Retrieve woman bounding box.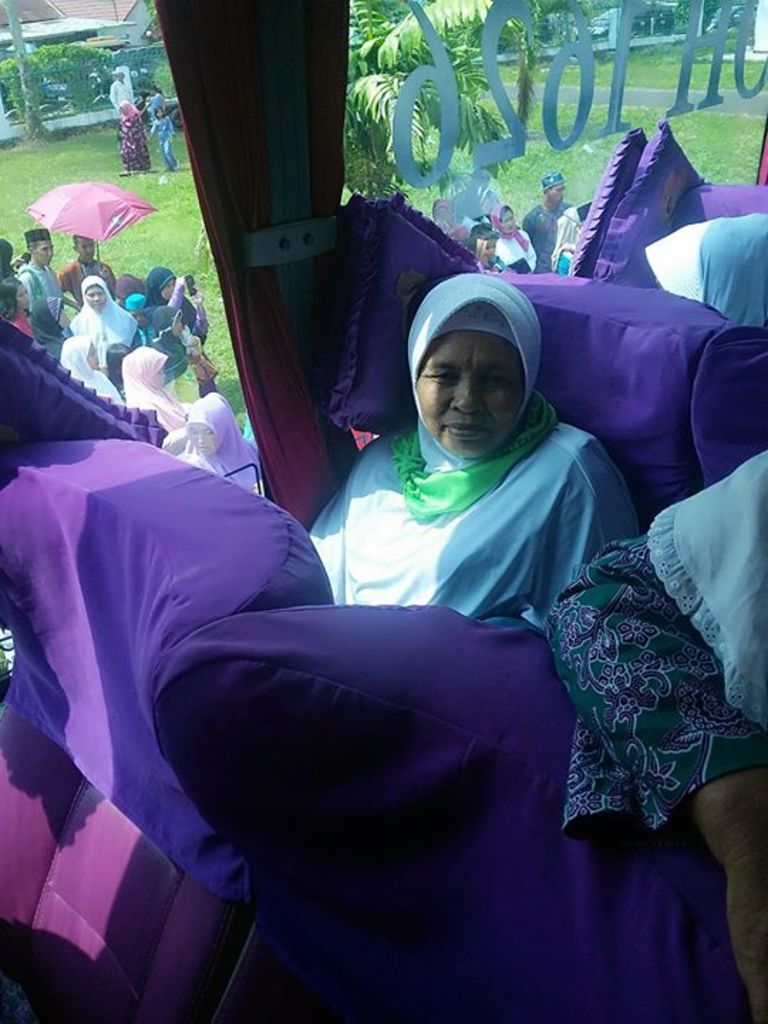
Bounding box: {"left": 179, "top": 388, "right": 269, "bottom": 494}.
